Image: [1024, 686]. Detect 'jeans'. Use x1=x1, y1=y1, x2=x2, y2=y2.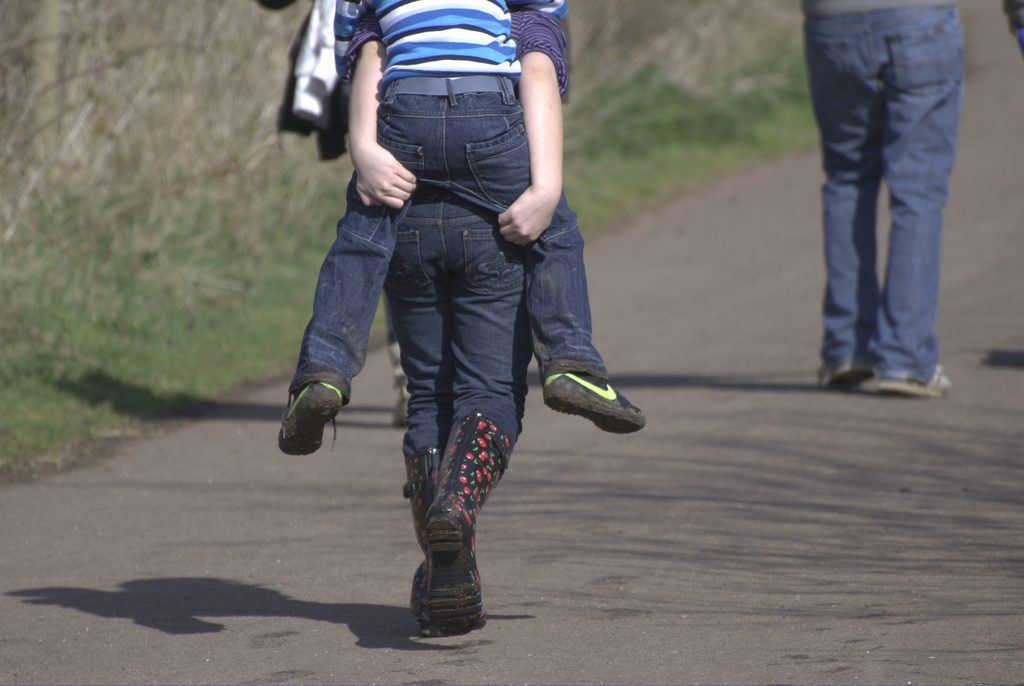
x1=291, y1=77, x2=605, y2=405.
